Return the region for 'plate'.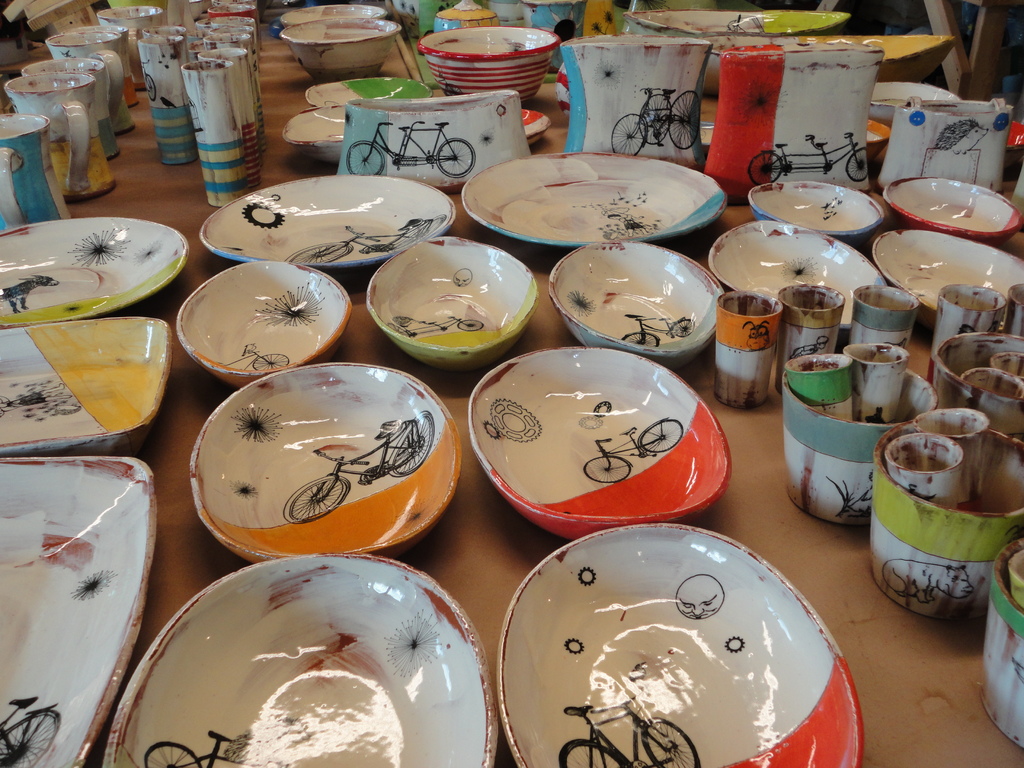
0:458:155:767.
